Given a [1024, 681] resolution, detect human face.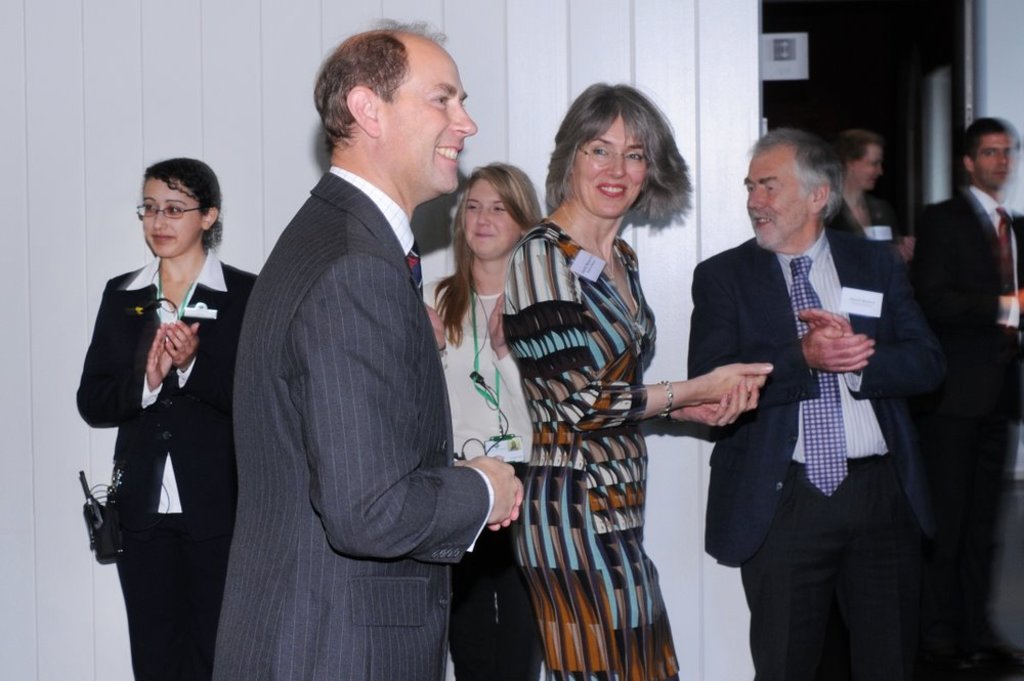
{"left": 463, "top": 178, "right": 522, "bottom": 261}.
